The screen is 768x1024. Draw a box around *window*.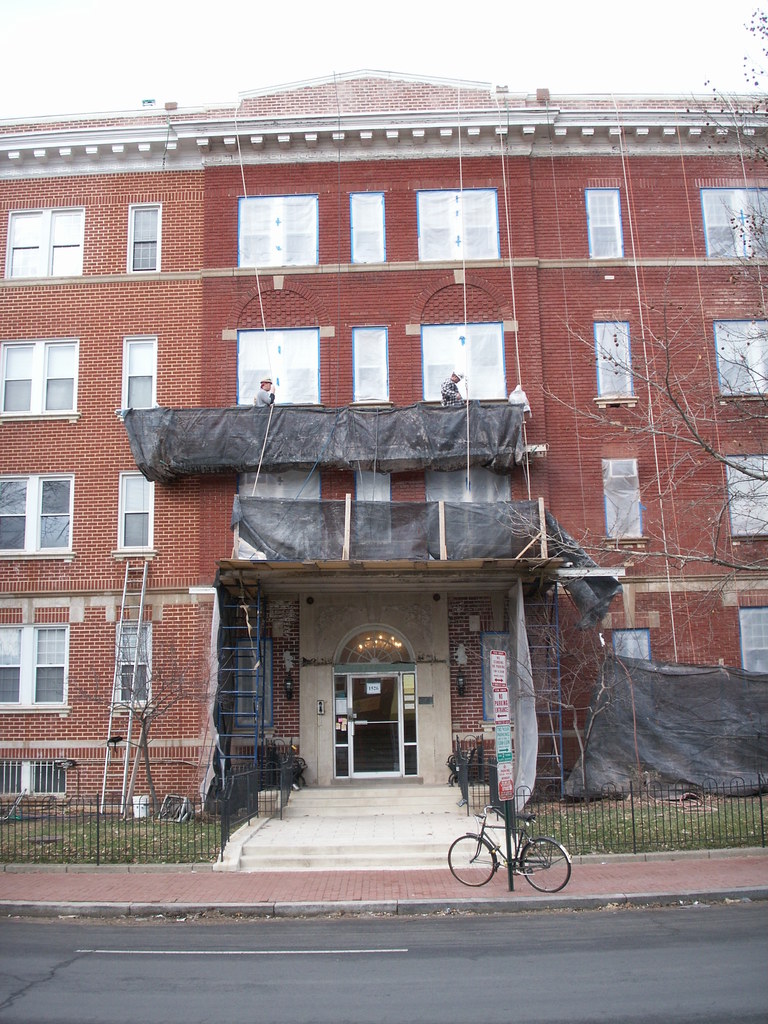
<region>349, 324, 391, 407</region>.
